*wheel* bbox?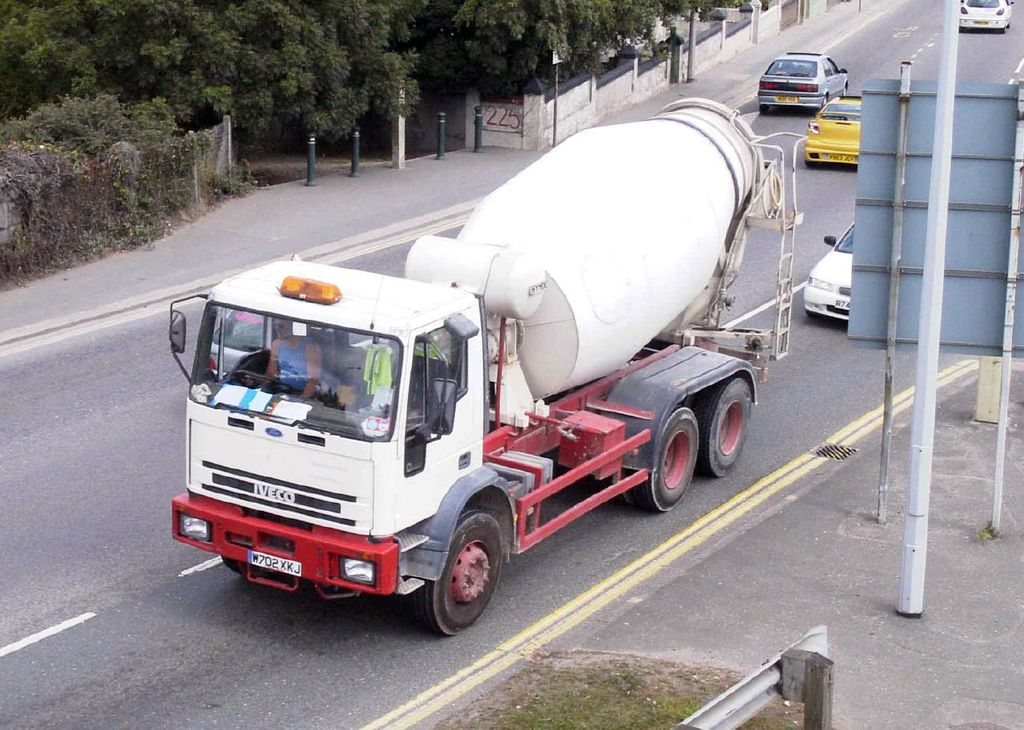
bbox=[222, 557, 240, 576]
